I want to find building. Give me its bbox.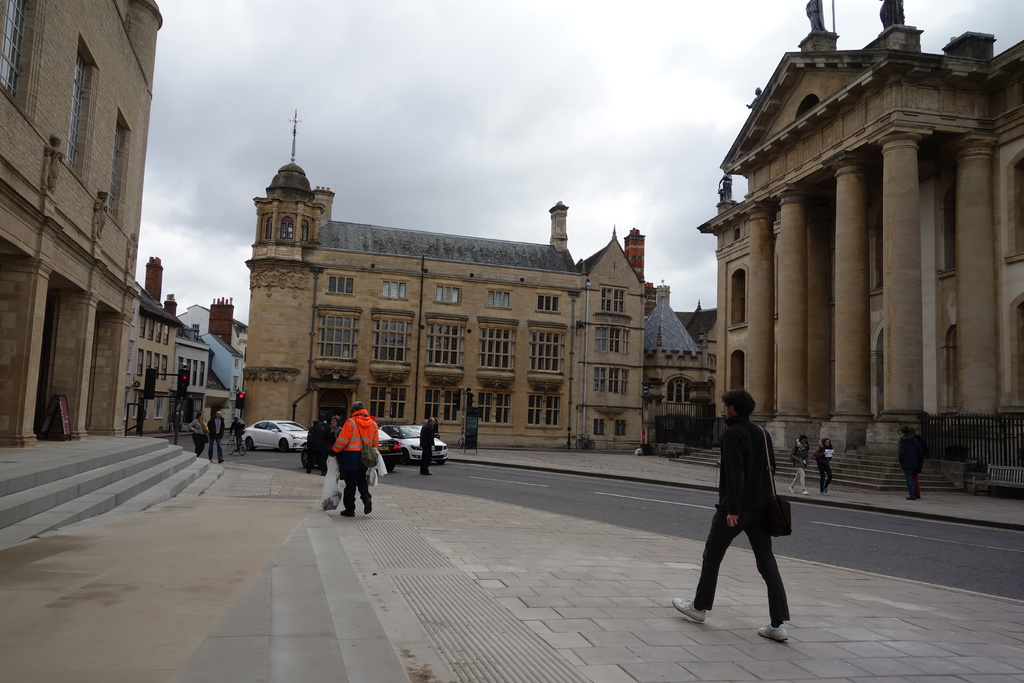
bbox=[225, 94, 717, 482].
